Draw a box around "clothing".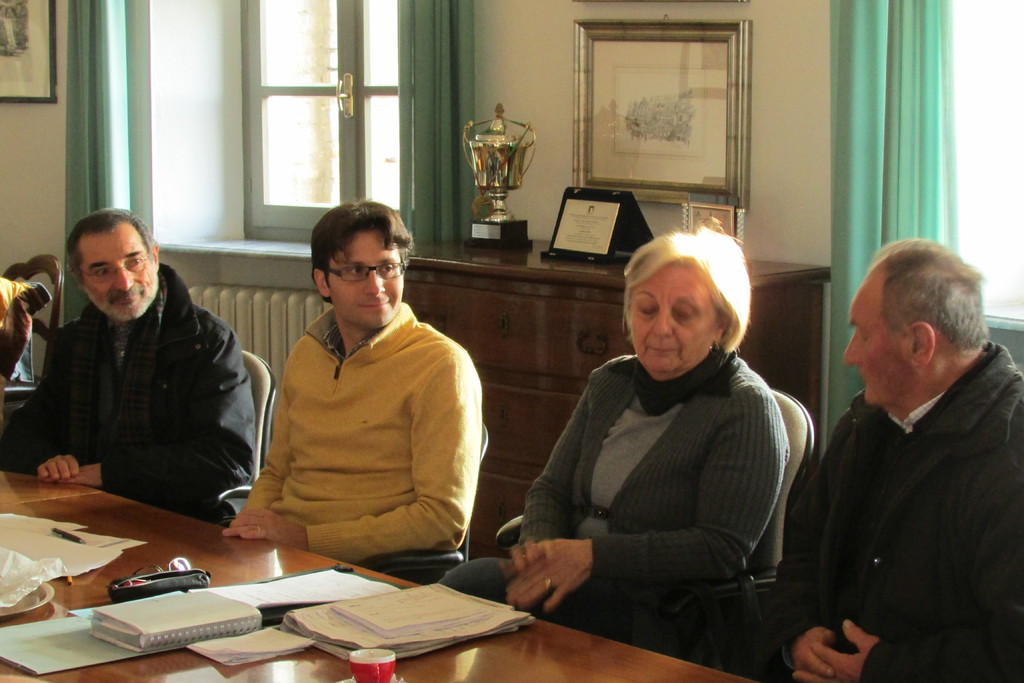
l=441, t=346, r=795, b=650.
